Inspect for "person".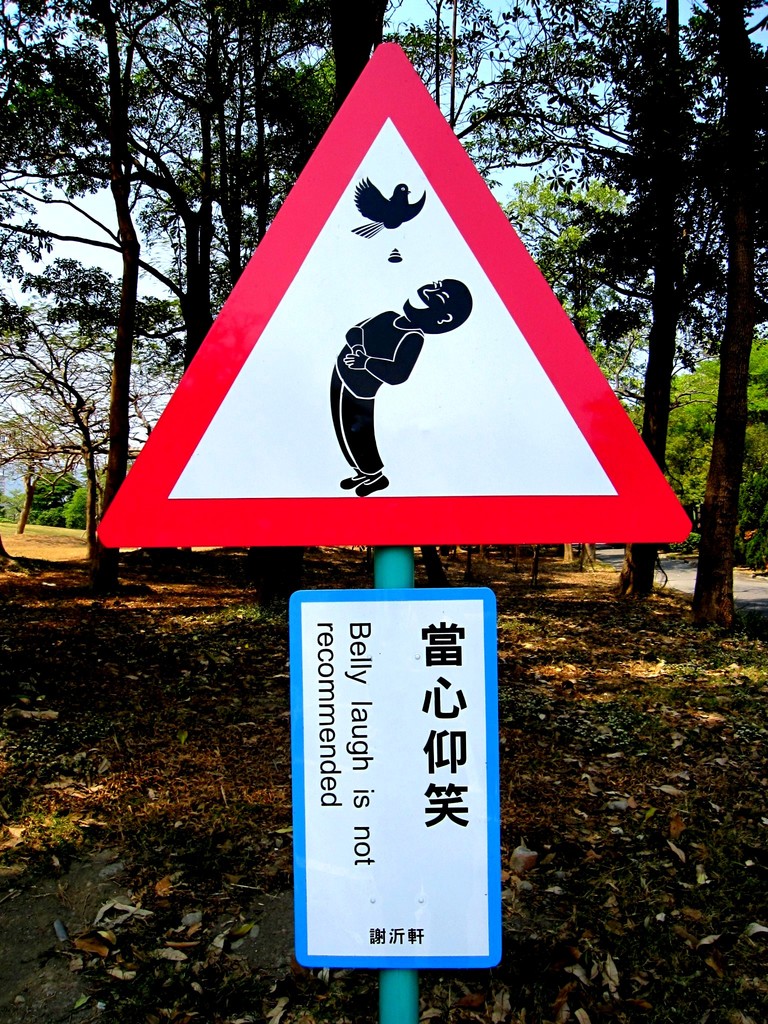
Inspection: left=330, top=277, right=475, bottom=499.
